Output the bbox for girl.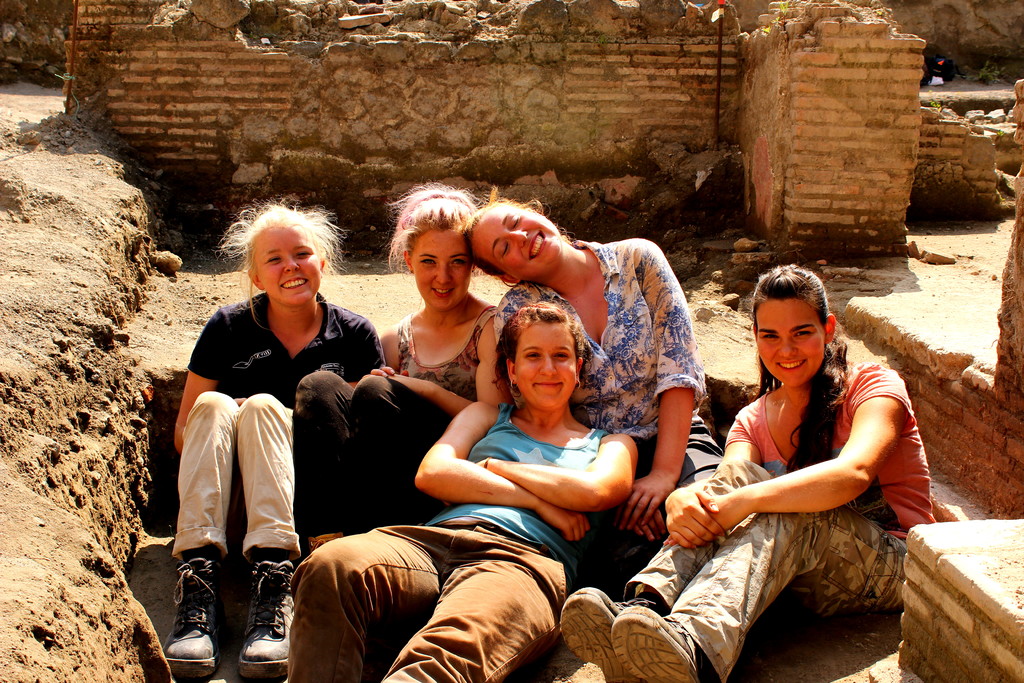
560/260/934/682.
